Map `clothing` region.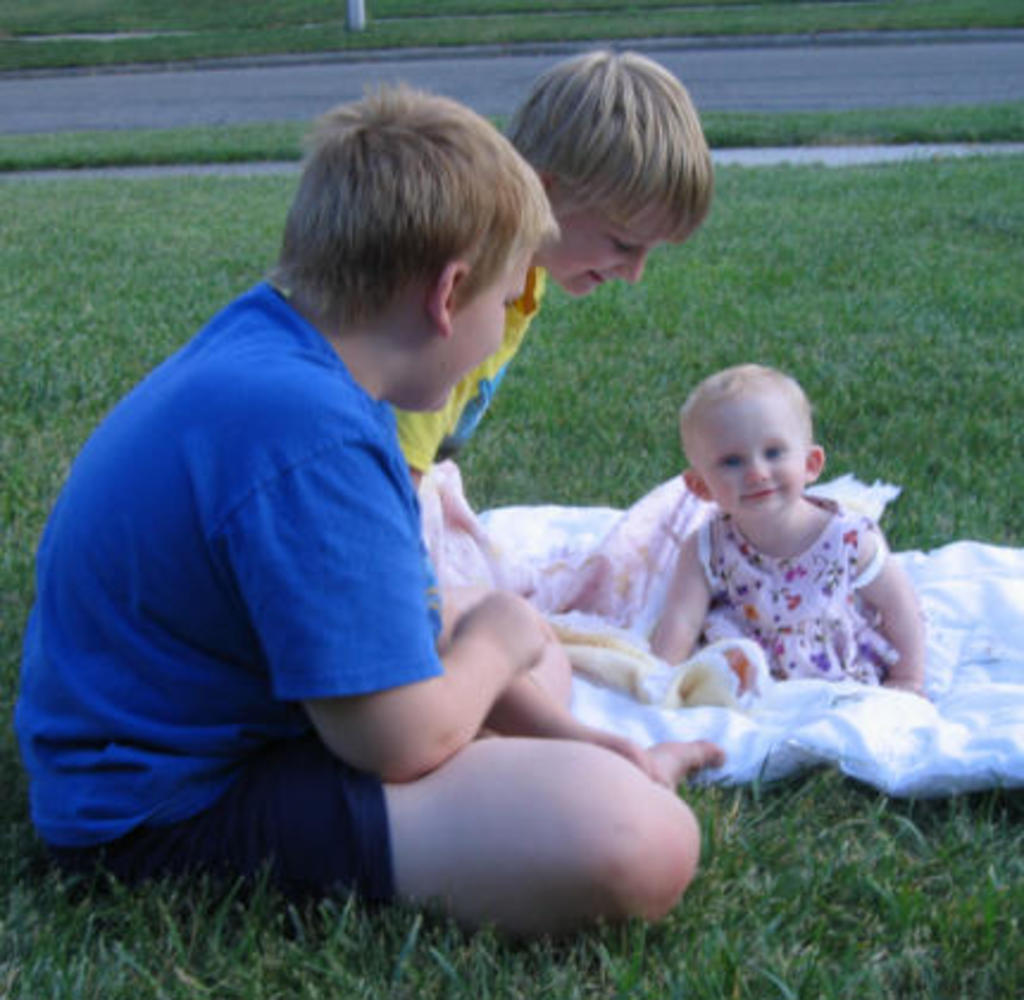
Mapped to x1=360 y1=245 x2=562 y2=486.
